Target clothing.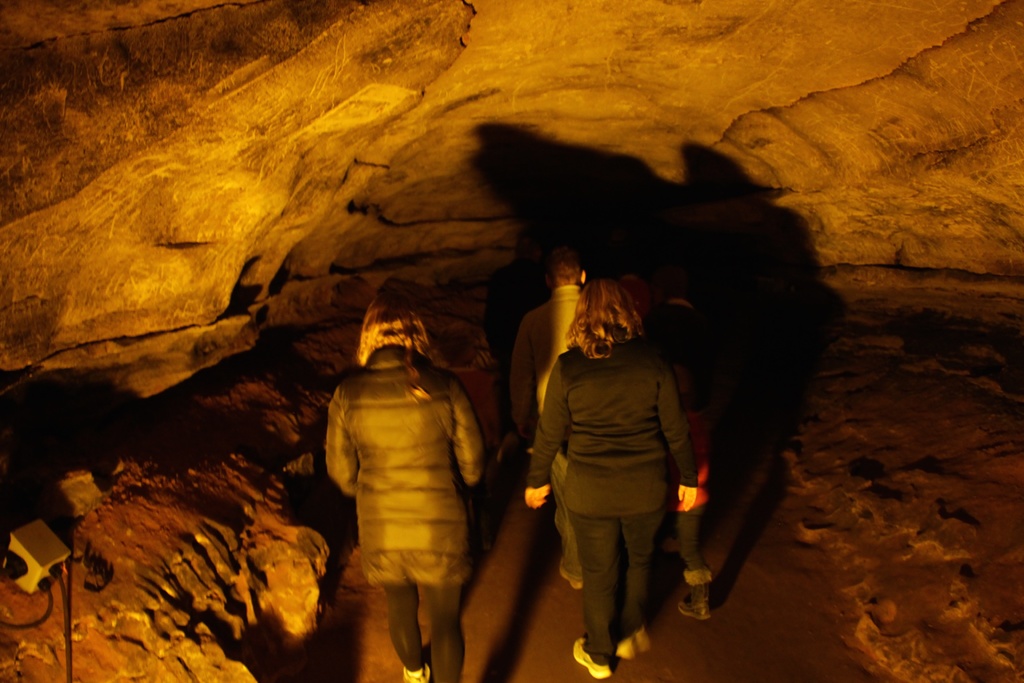
Target region: bbox(524, 328, 700, 661).
